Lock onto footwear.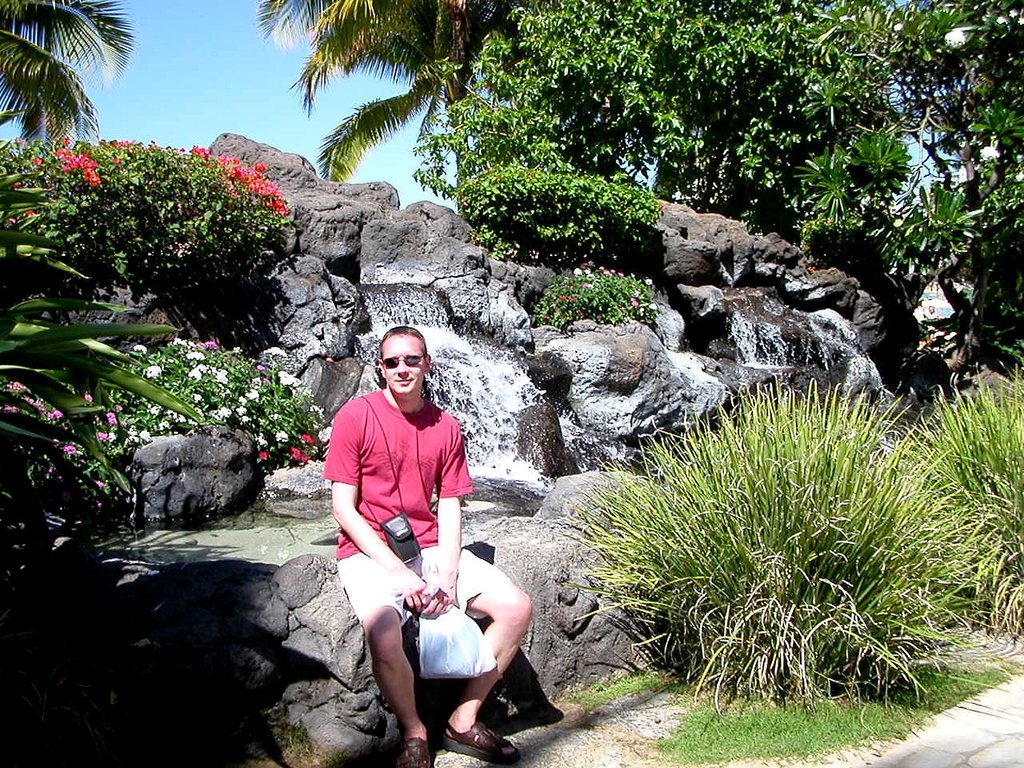
Locked: box(397, 735, 430, 767).
